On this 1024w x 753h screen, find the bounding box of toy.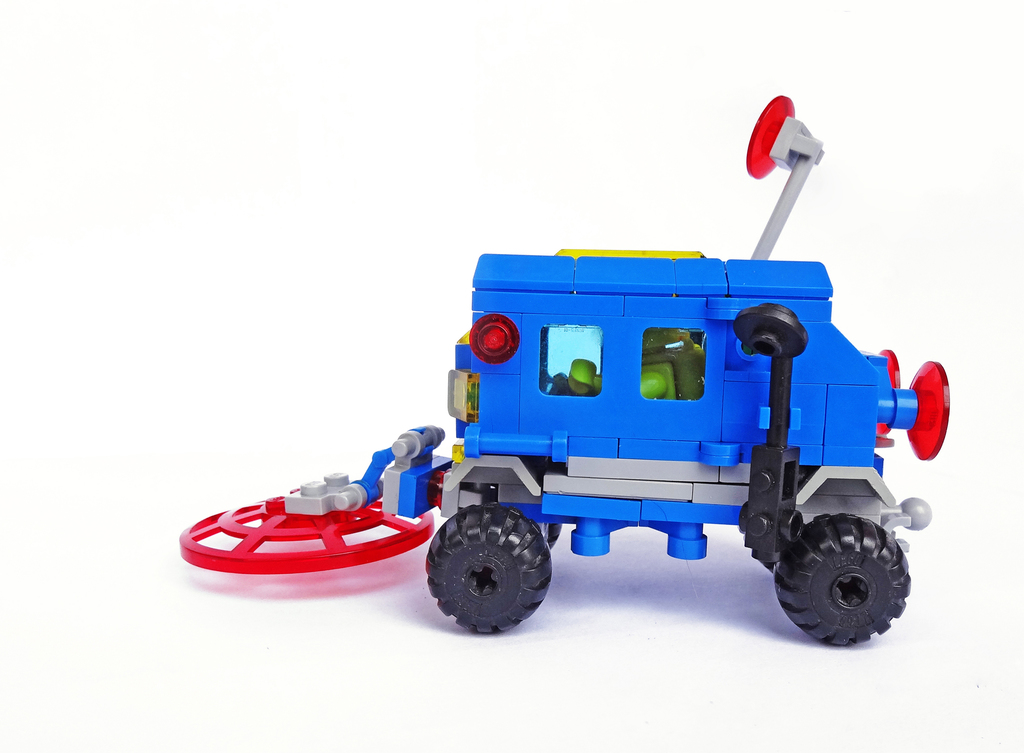
Bounding box: bbox(175, 97, 948, 646).
